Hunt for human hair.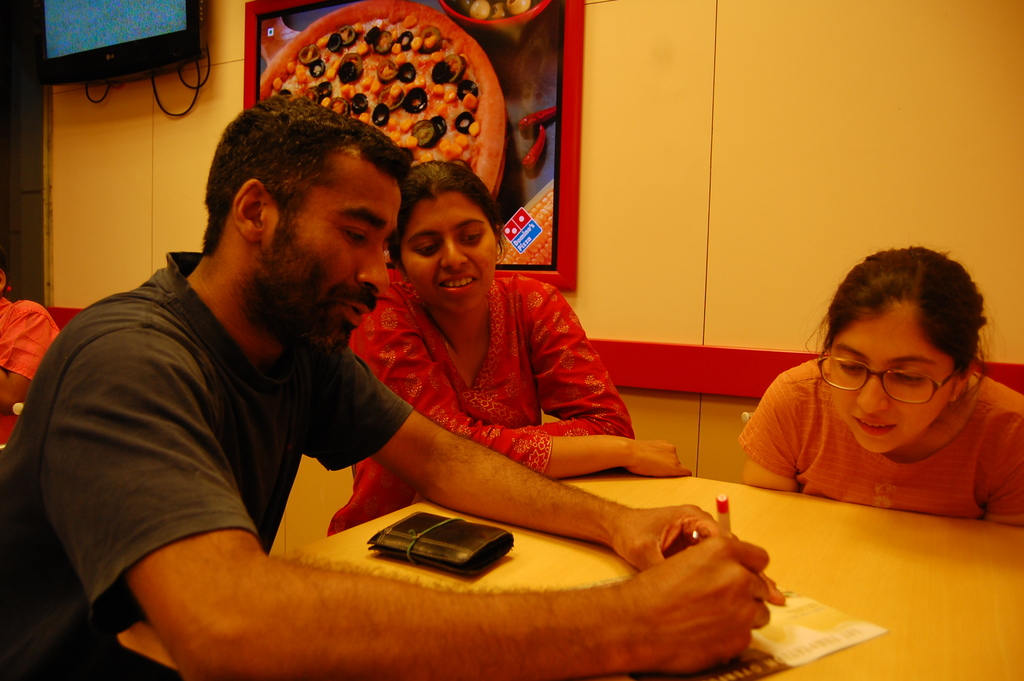
Hunted down at (x1=807, y1=247, x2=987, y2=441).
